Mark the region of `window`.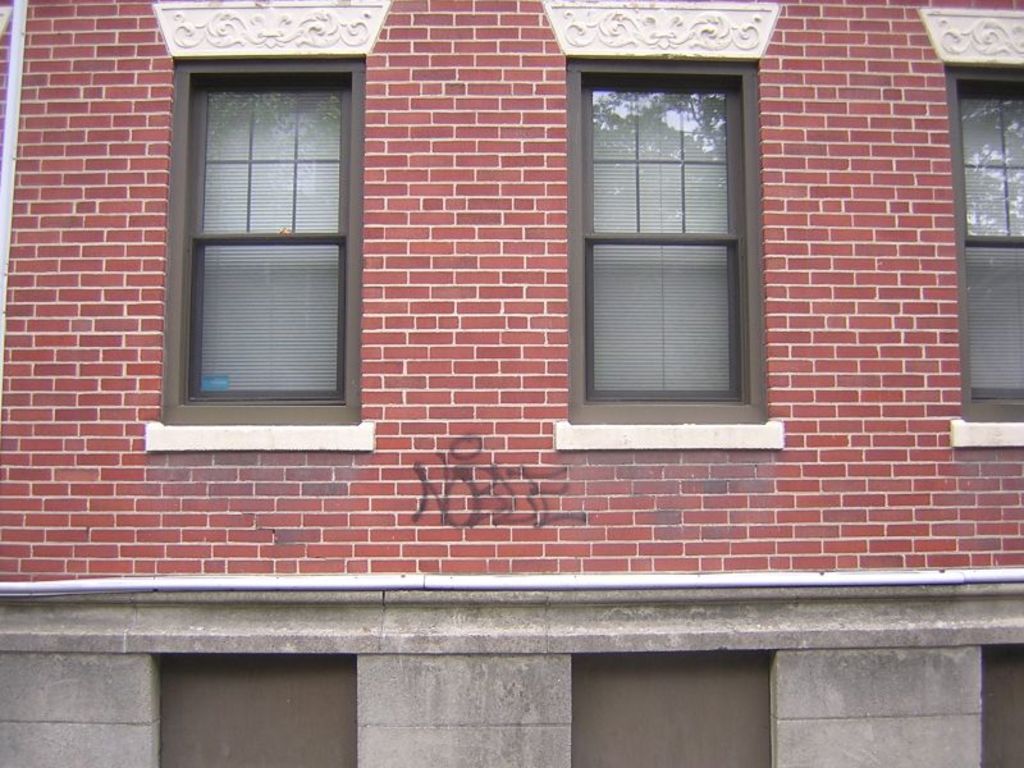
Region: region(924, 4, 1023, 453).
